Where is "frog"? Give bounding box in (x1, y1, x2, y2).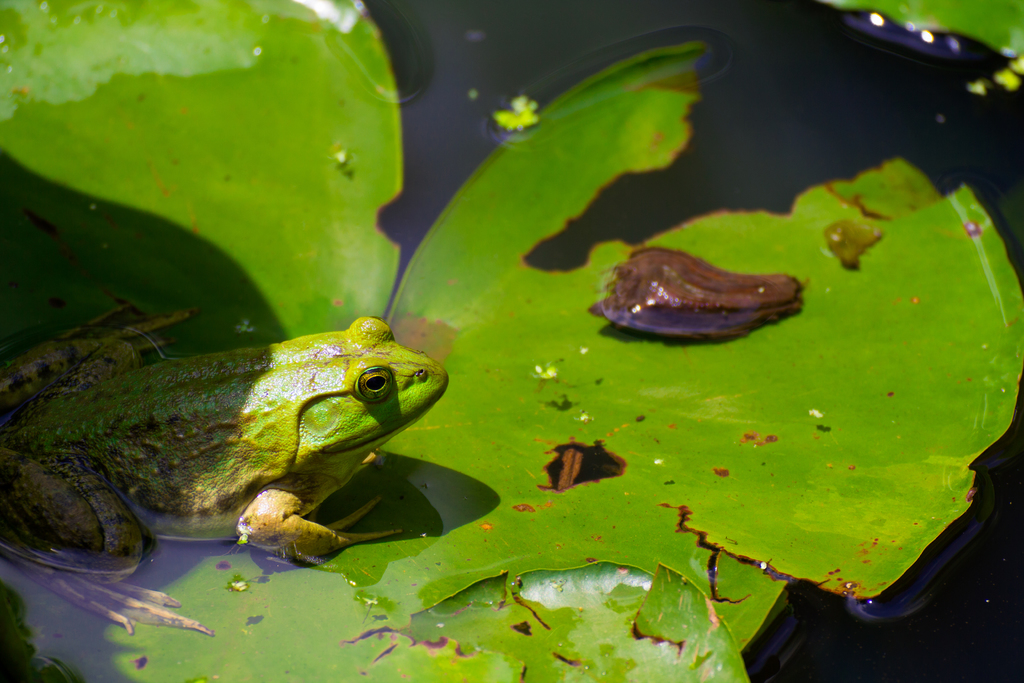
(0, 304, 445, 634).
